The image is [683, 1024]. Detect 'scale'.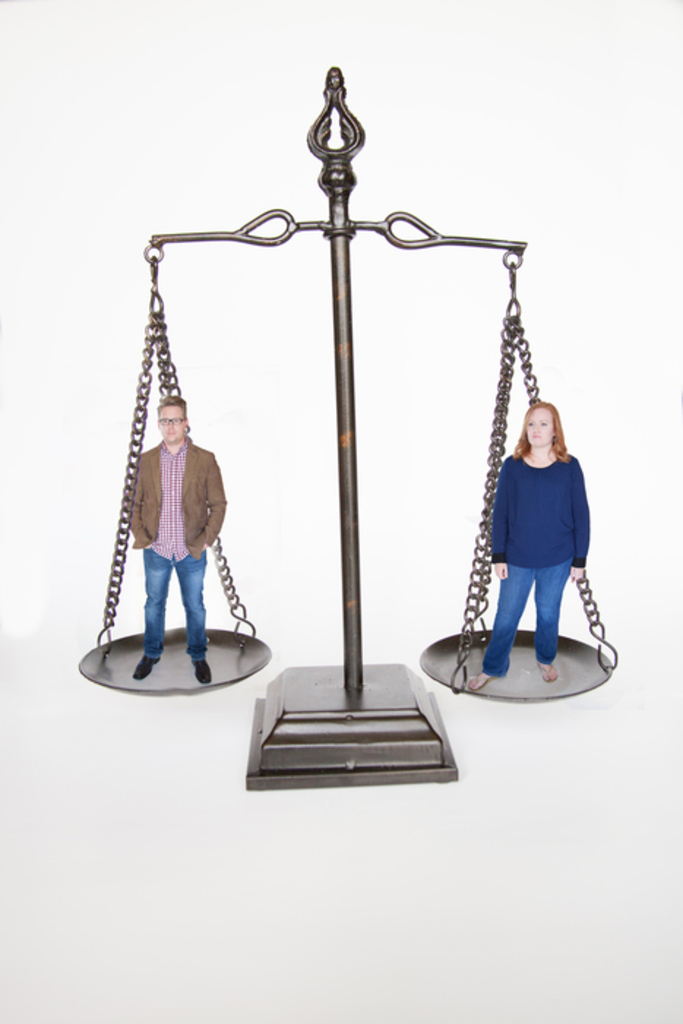
Detection: region(79, 69, 614, 781).
